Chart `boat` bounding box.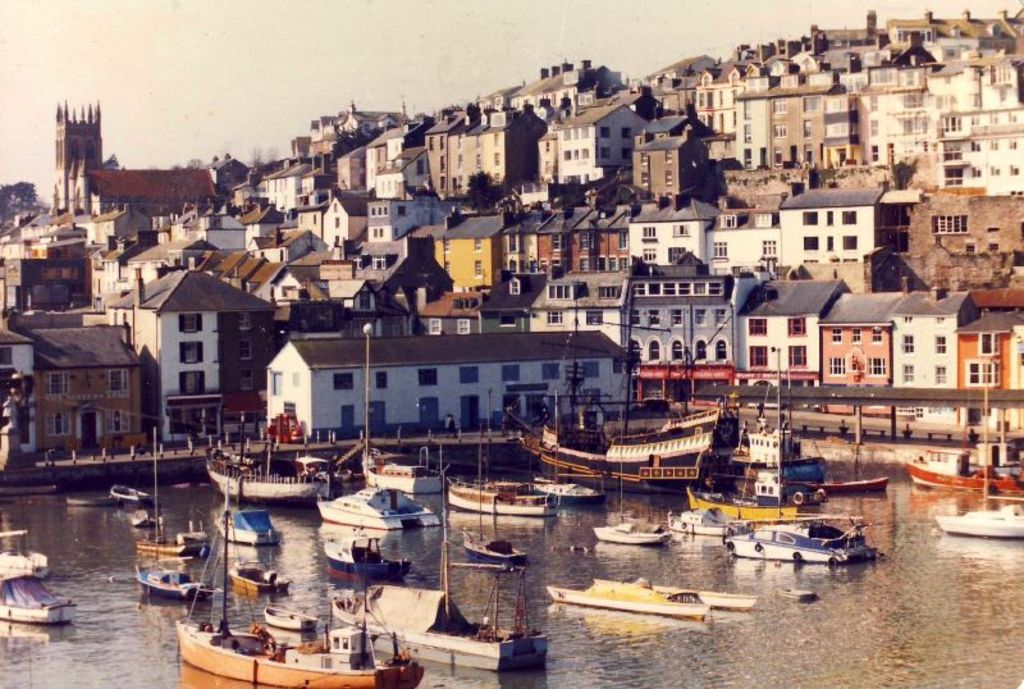
Charted: detection(522, 471, 589, 516).
